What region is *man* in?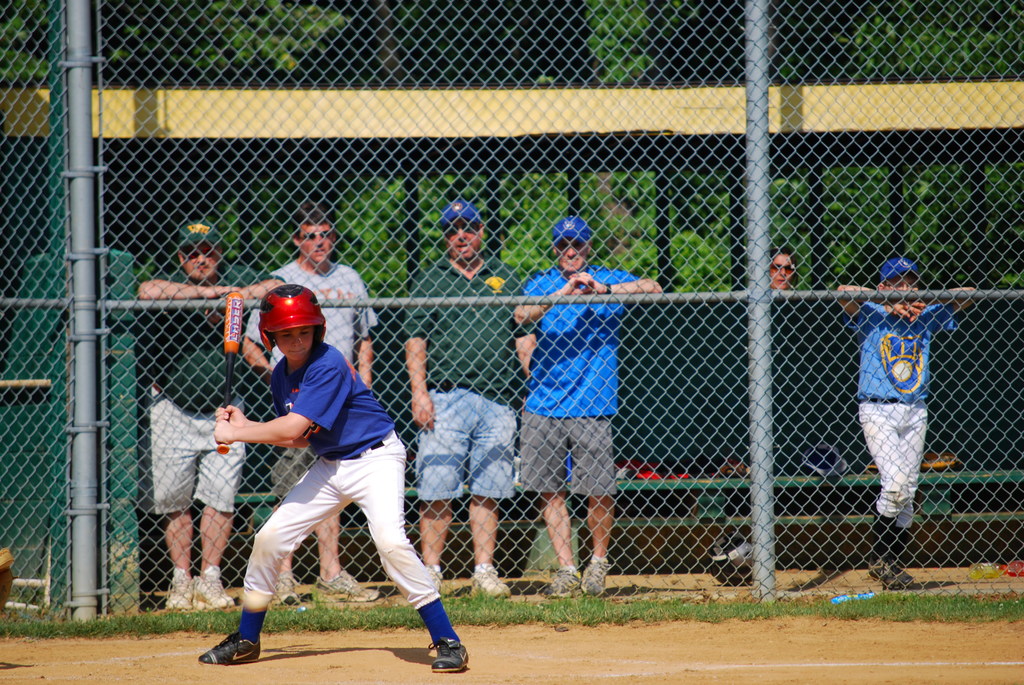
pyautogui.locateOnScreen(241, 207, 378, 601).
